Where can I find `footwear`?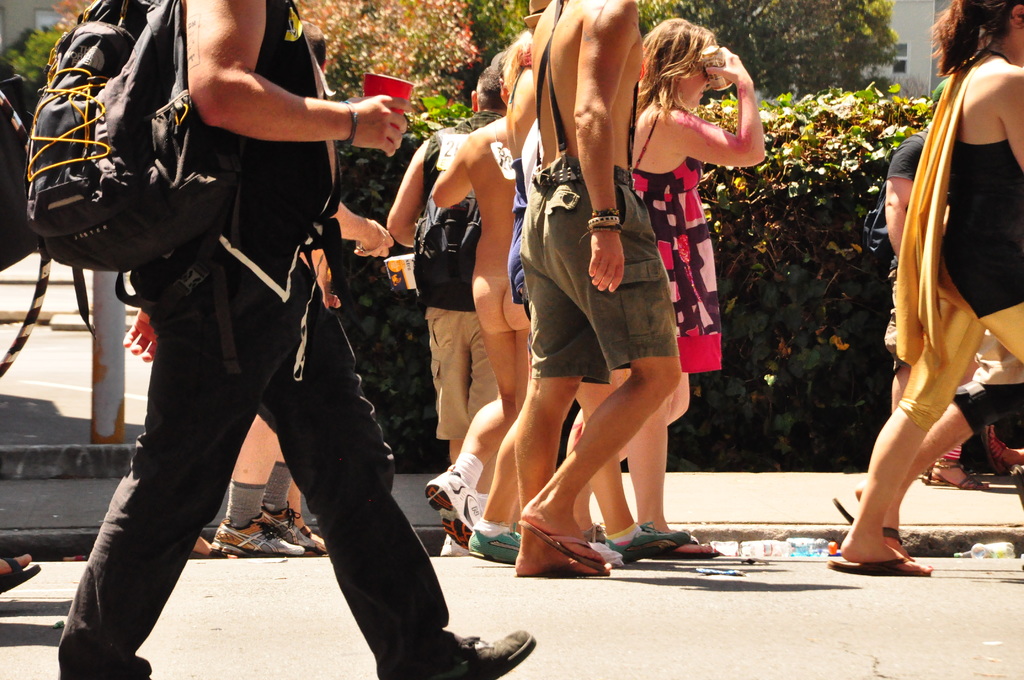
You can find it at x1=650, y1=535, x2=721, y2=560.
